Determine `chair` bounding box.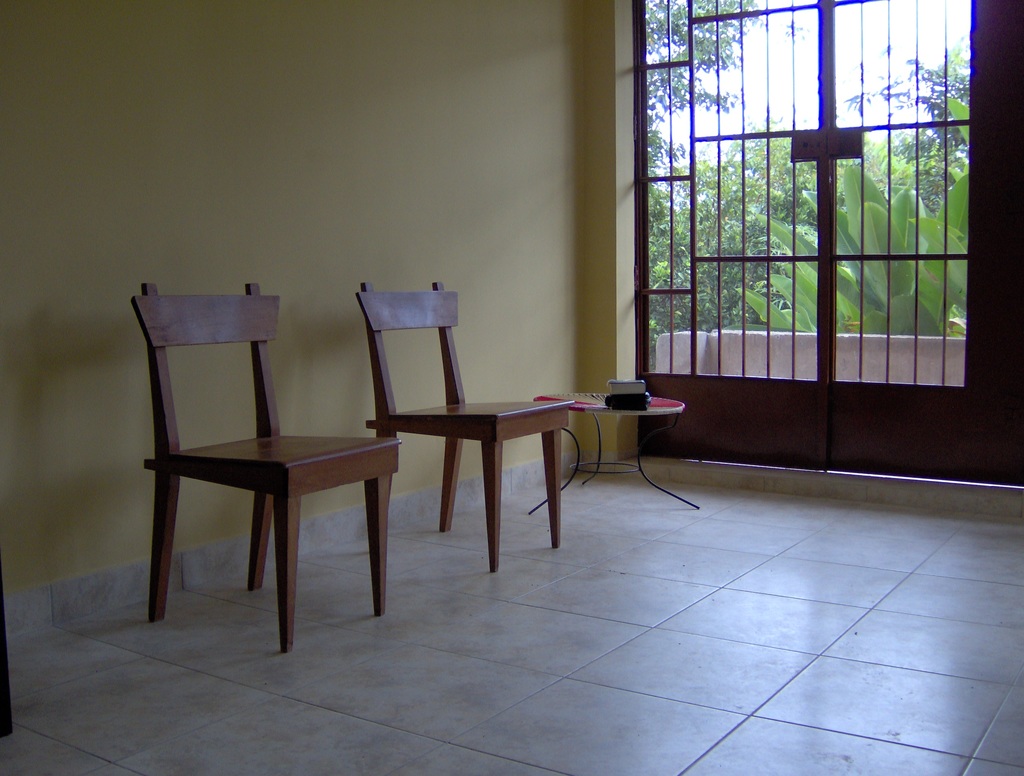
Determined: pyautogui.locateOnScreen(118, 274, 406, 651).
